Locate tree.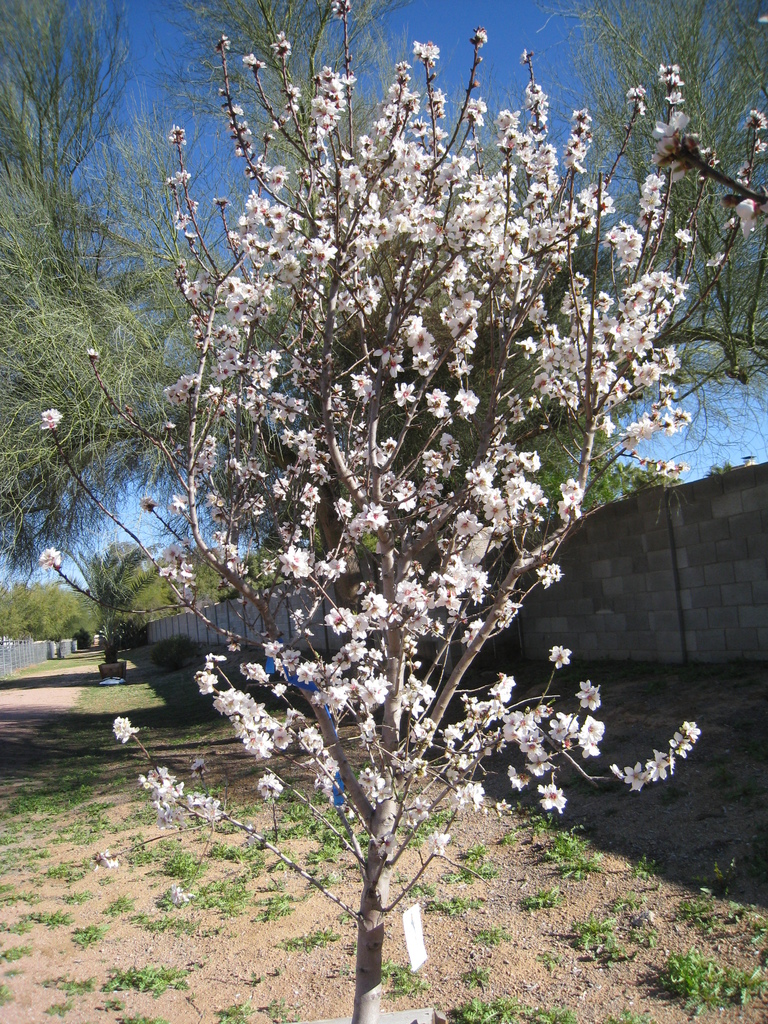
Bounding box: 0:580:81:645.
